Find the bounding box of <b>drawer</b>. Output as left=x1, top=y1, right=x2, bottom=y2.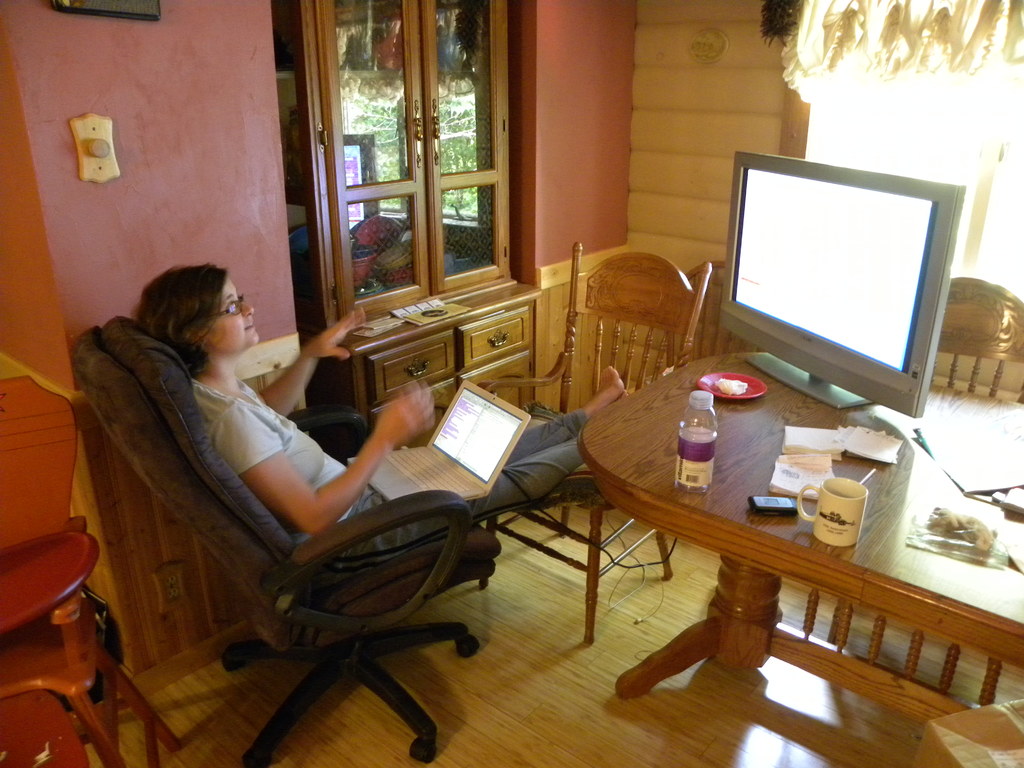
left=364, top=325, right=456, bottom=407.
